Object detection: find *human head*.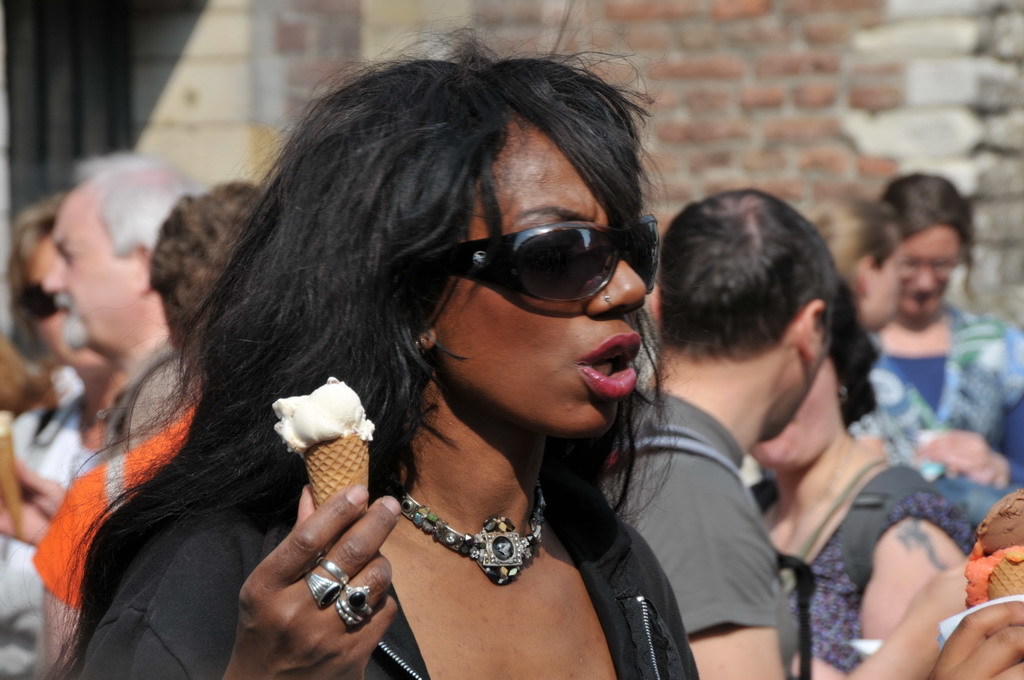
654:185:828:449.
